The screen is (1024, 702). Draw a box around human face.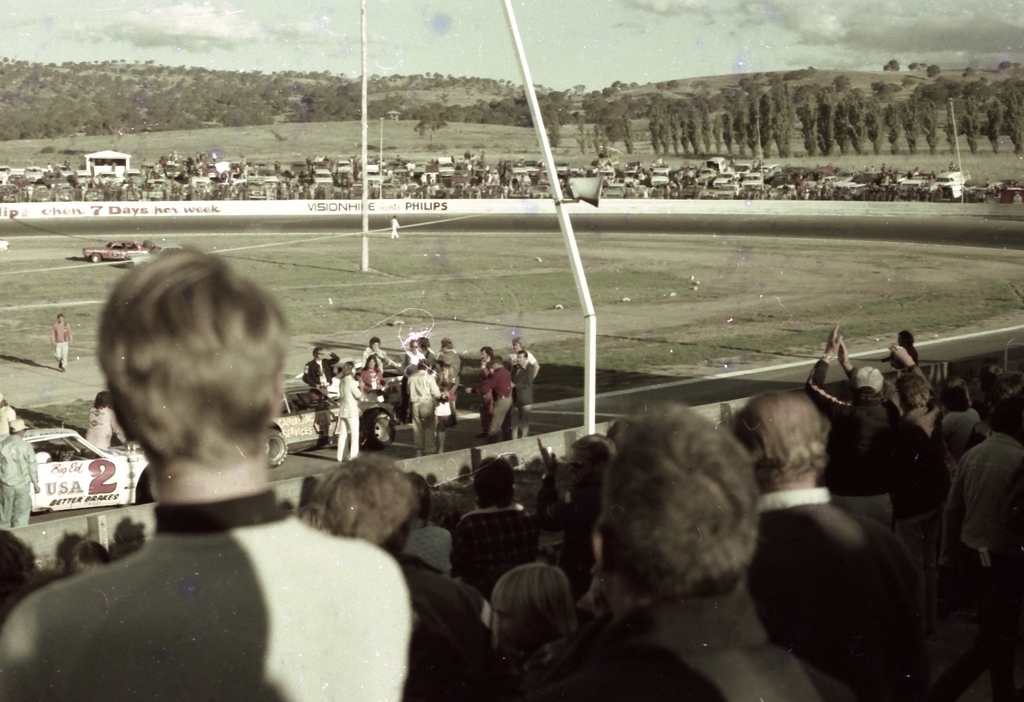
l=479, t=350, r=485, b=363.
